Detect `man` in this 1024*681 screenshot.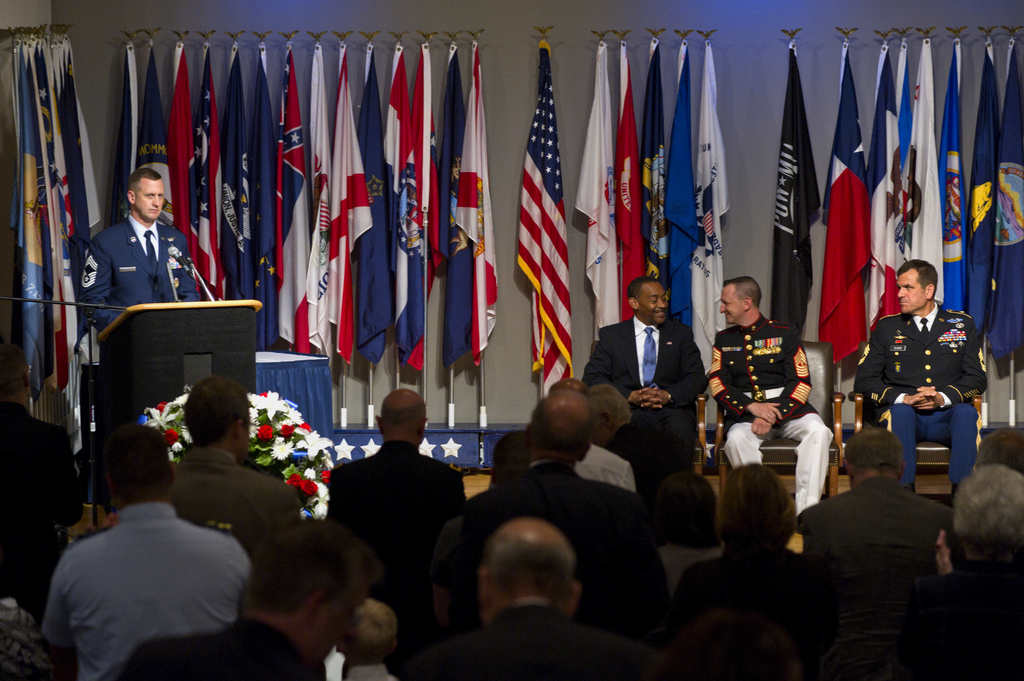
Detection: <bbox>166, 366, 300, 561</bbox>.
